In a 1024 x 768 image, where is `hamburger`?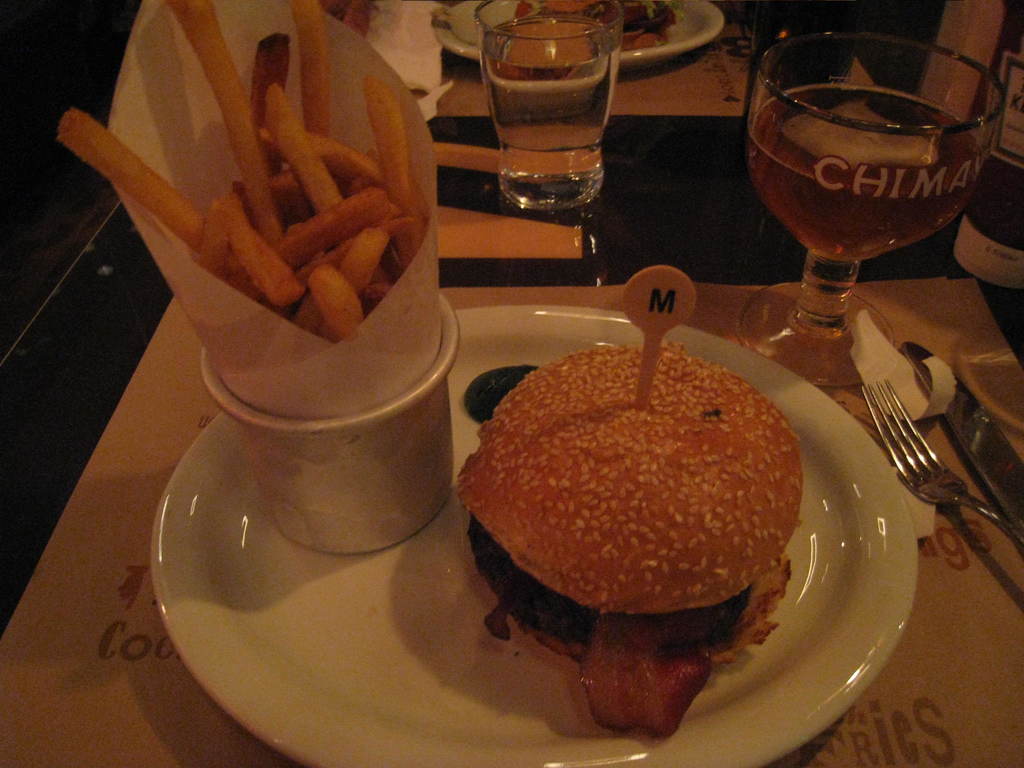
detection(456, 344, 805, 738).
